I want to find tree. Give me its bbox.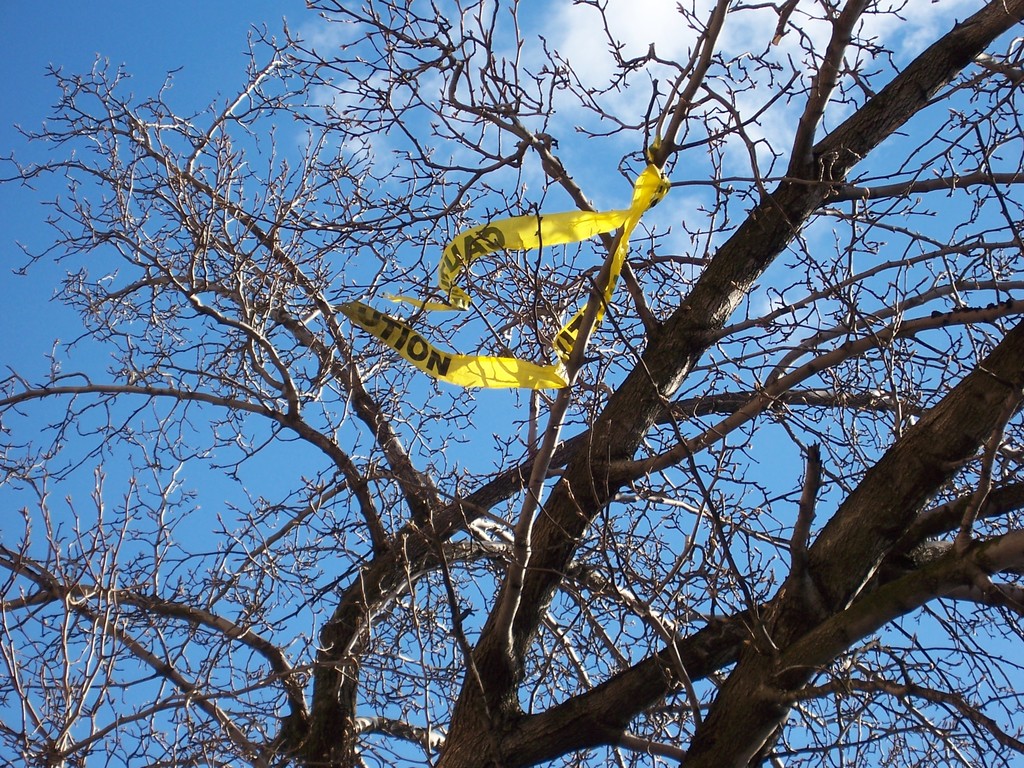
<box>0,0,1023,767</box>.
